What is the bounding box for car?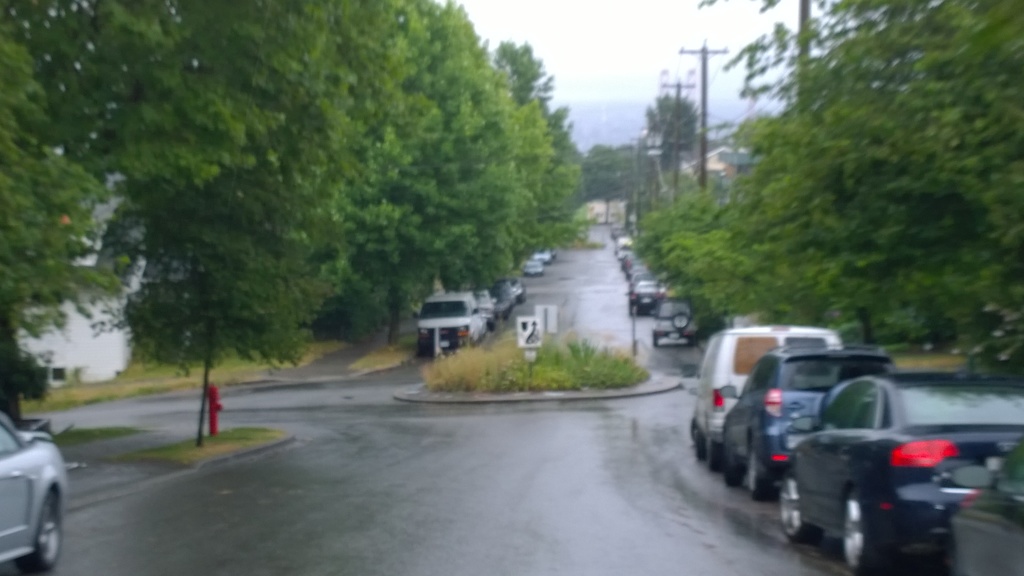
bbox=(0, 408, 72, 575).
